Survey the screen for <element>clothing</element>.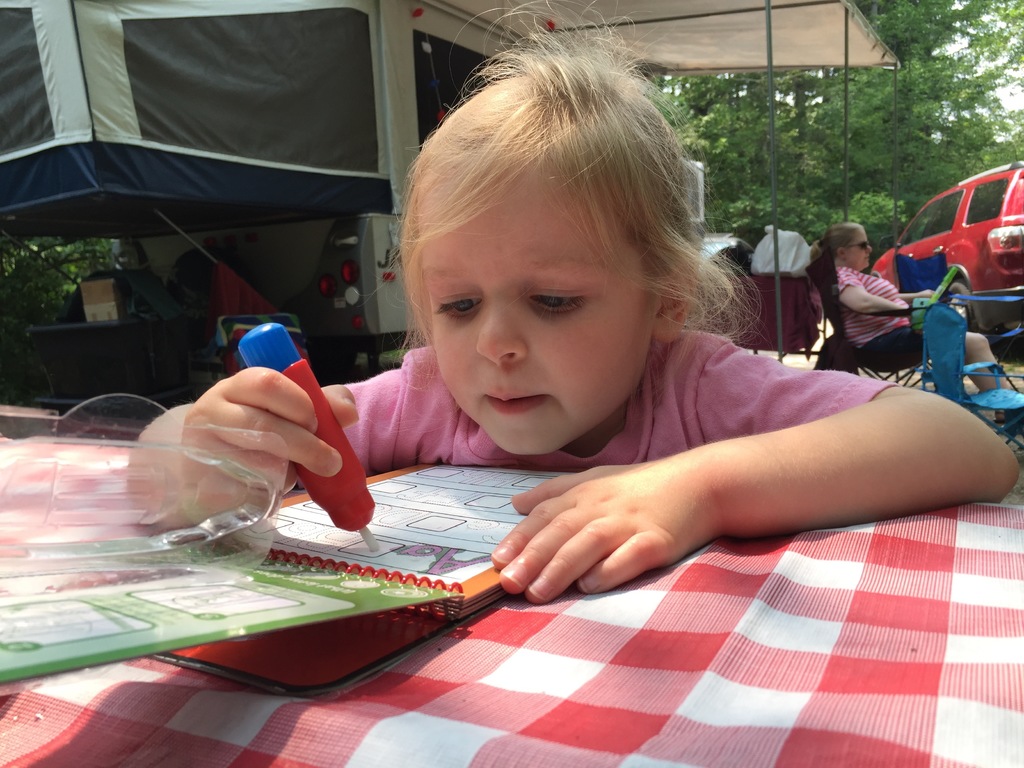
Survey found: left=342, top=332, right=895, bottom=472.
